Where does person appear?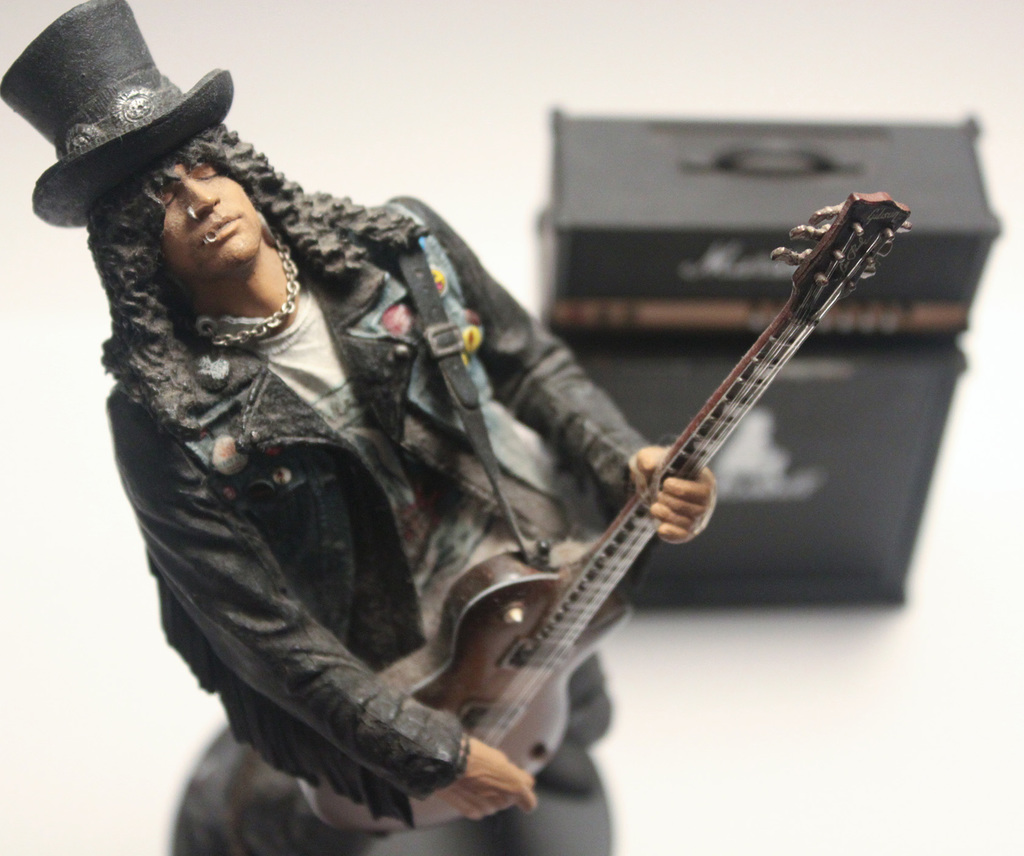
Appears at x1=0 y1=0 x2=714 y2=855.
